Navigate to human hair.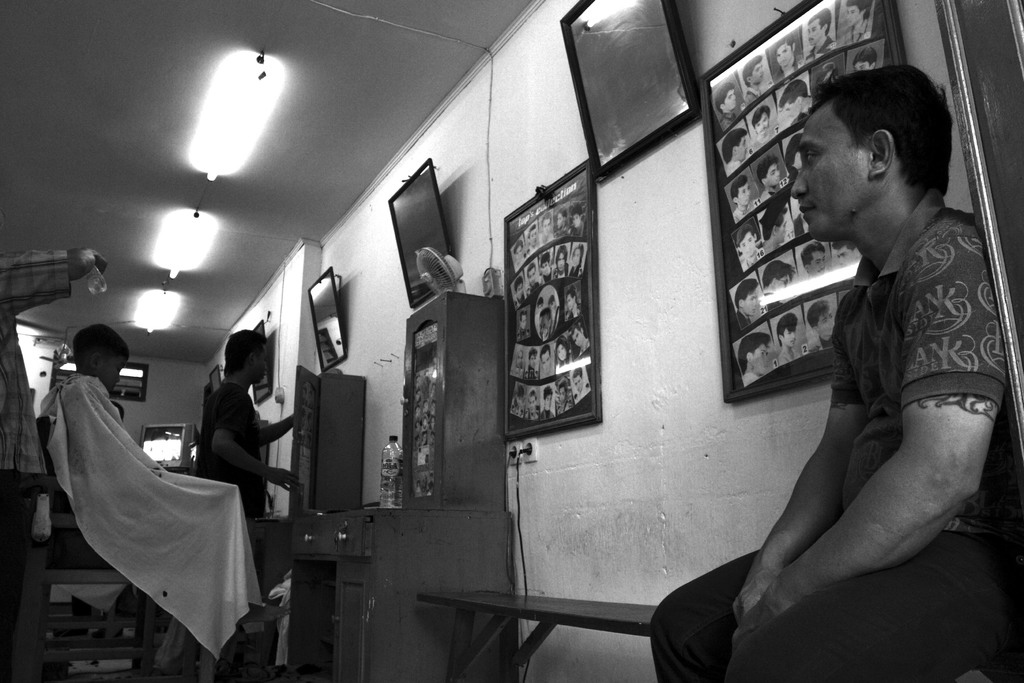
Navigation target: [527,265,536,281].
